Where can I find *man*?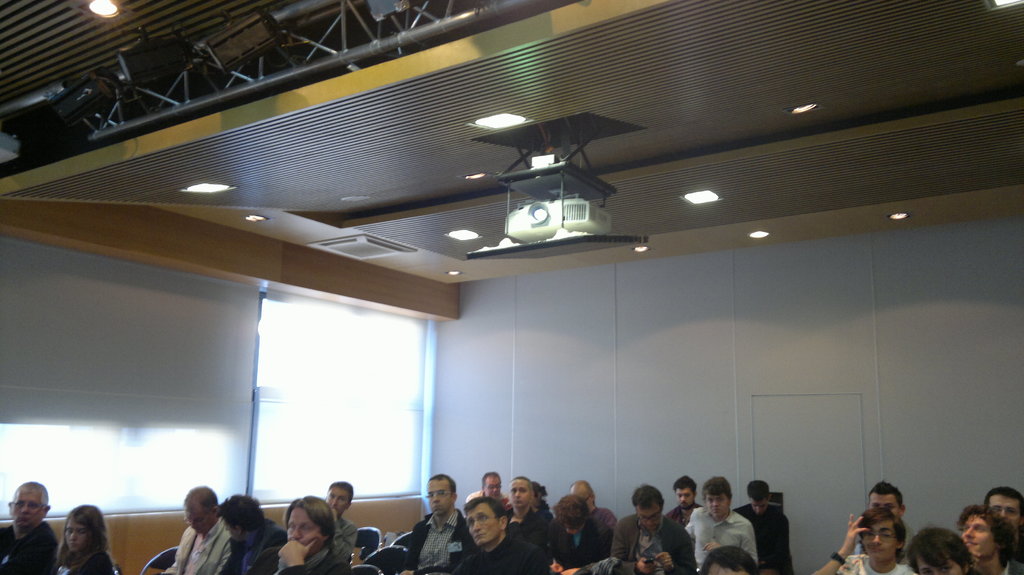
You can find it at locate(664, 475, 703, 527).
